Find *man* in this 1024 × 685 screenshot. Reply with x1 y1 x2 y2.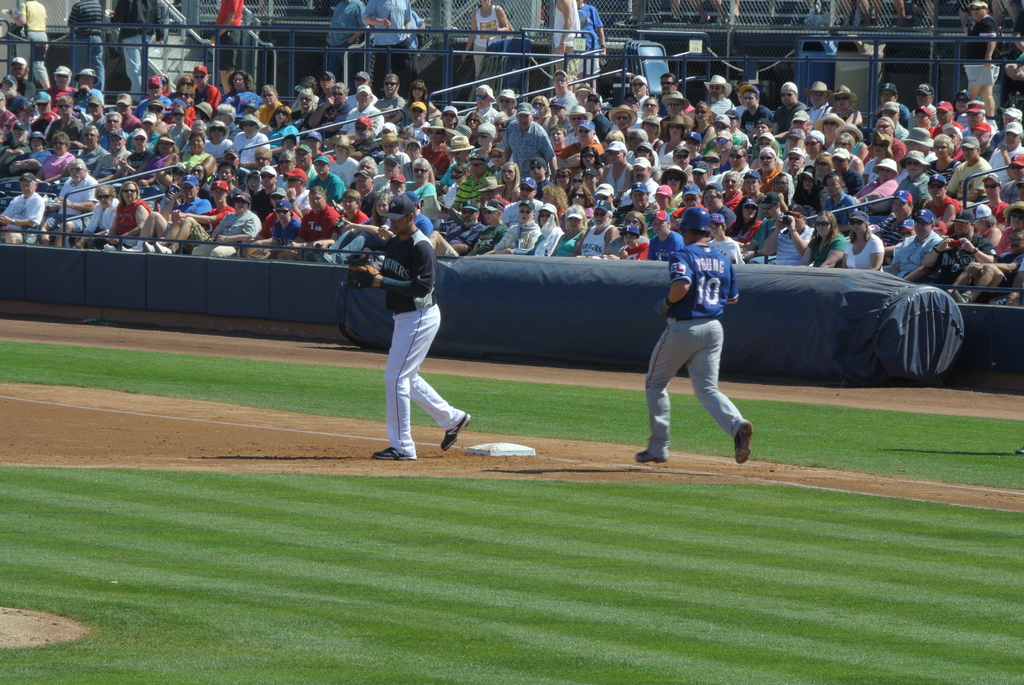
628 209 756 461.
